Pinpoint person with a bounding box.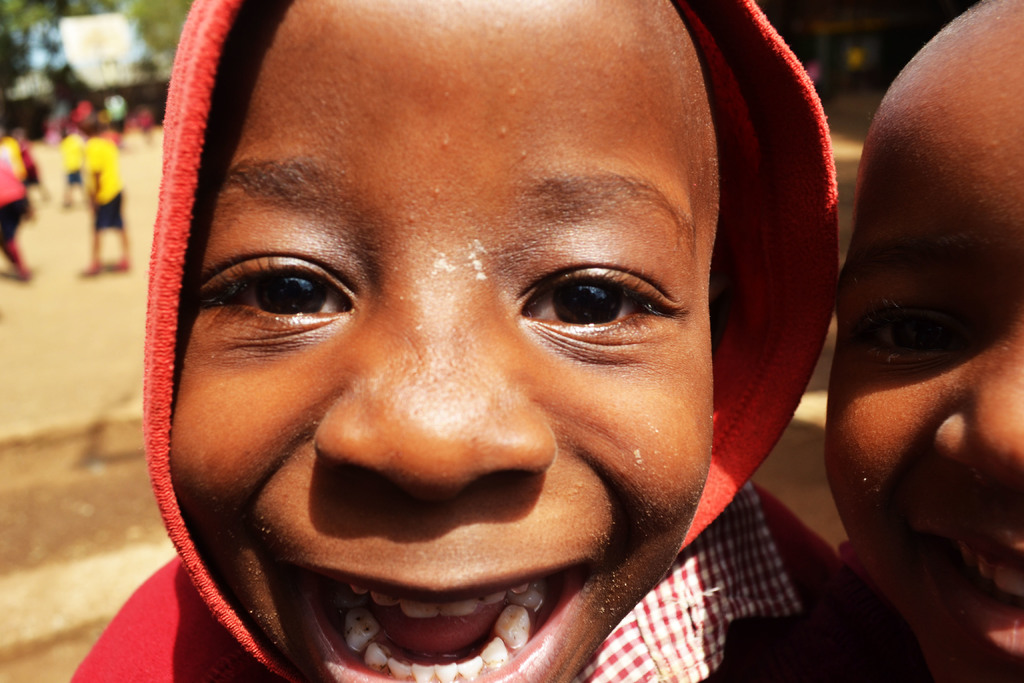
locate(828, 0, 1023, 682).
